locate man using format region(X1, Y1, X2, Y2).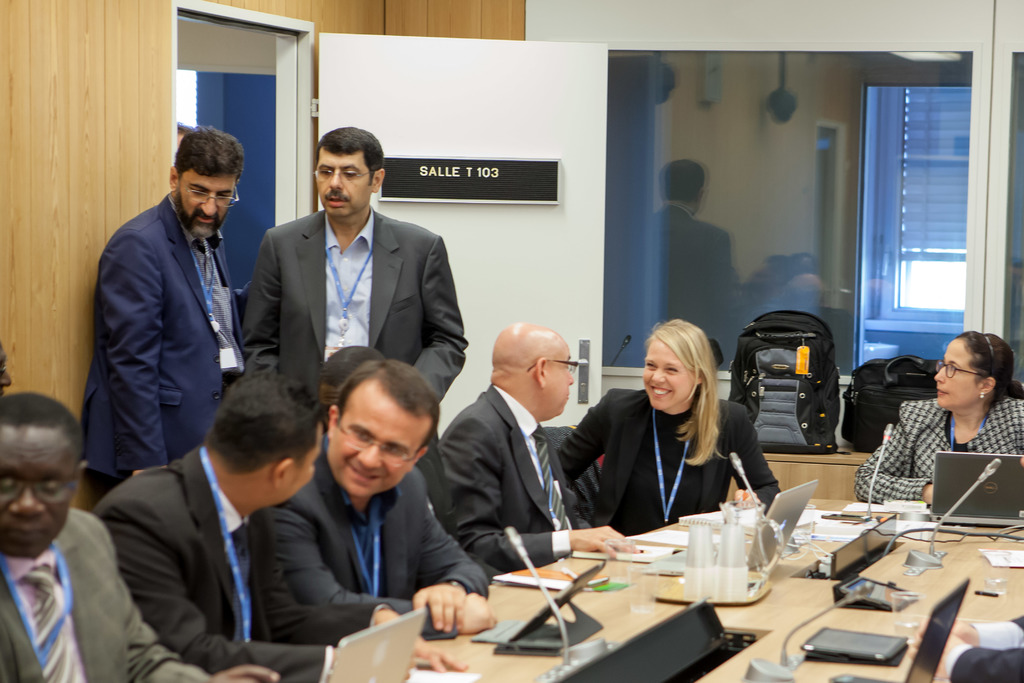
region(239, 360, 497, 644).
